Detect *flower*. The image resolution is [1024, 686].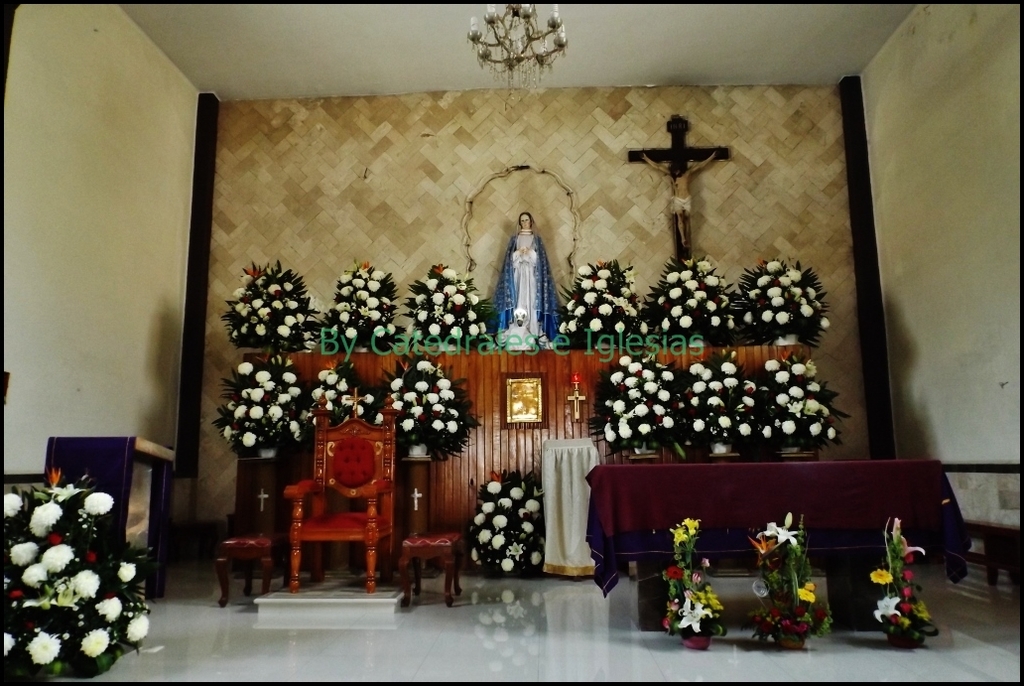
[26, 635, 63, 662].
